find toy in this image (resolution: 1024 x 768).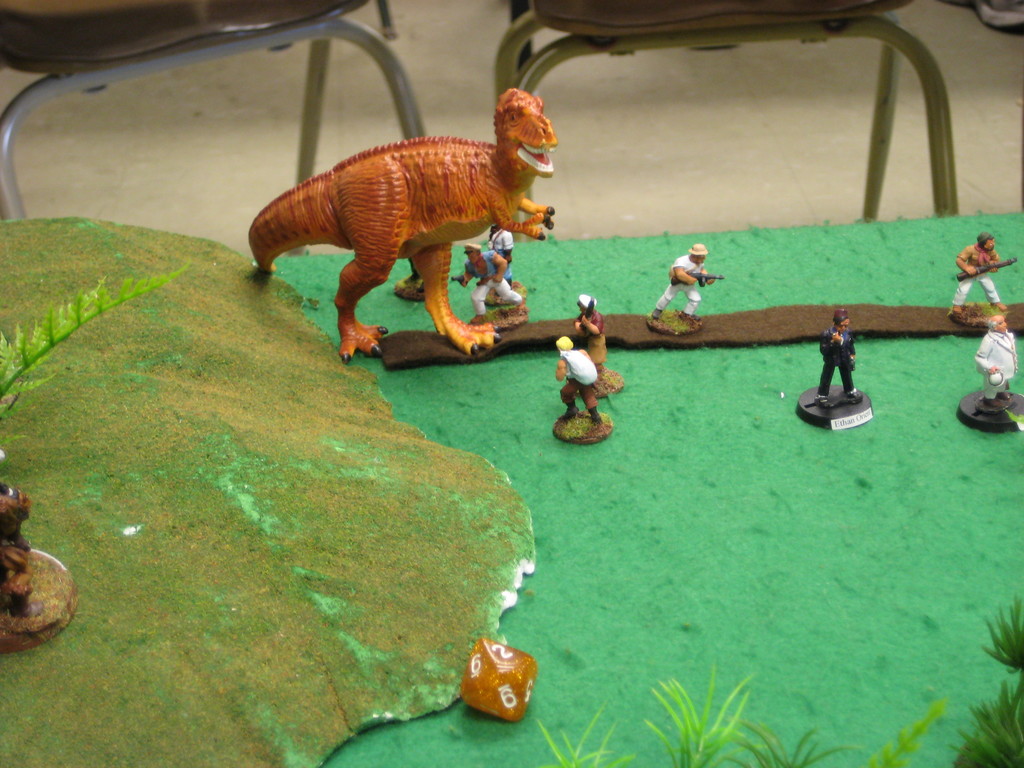
447 241 530 333.
